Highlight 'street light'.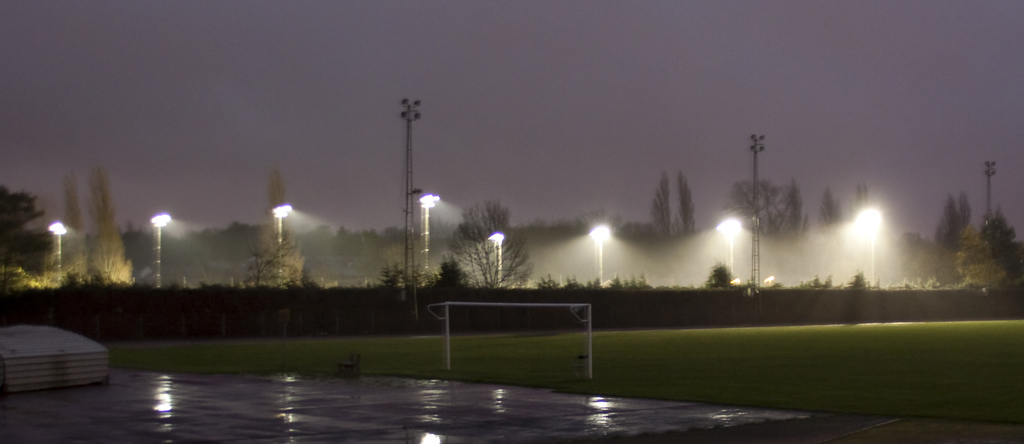
Highlighted region: <bbox>843, 209, 880, 283</bbox>.
